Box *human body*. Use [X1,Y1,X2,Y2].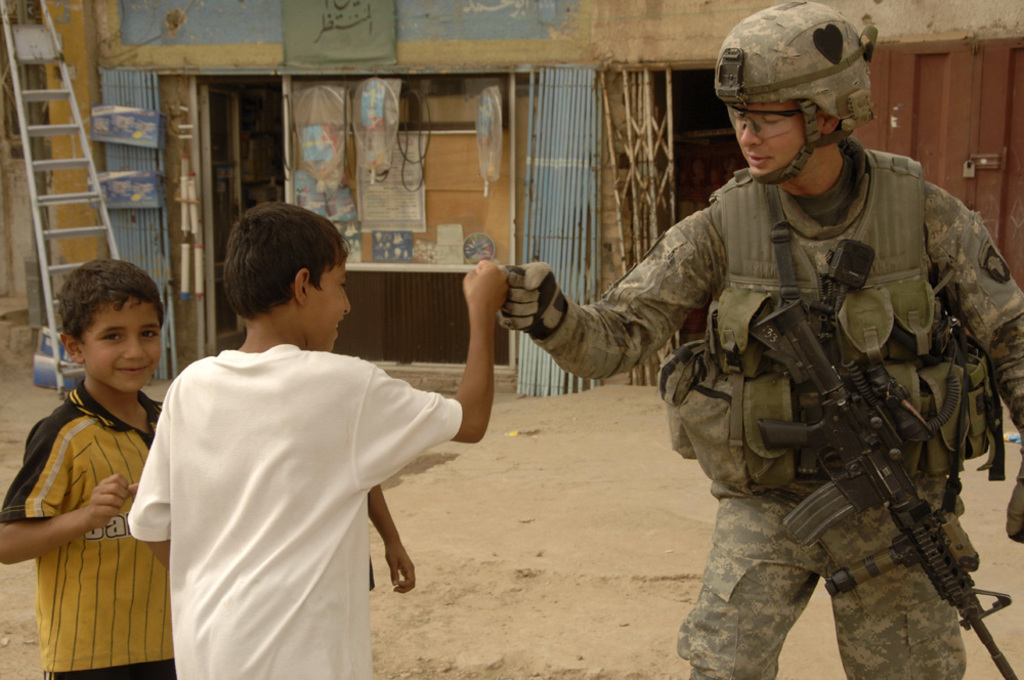
[14,268,176,679].
